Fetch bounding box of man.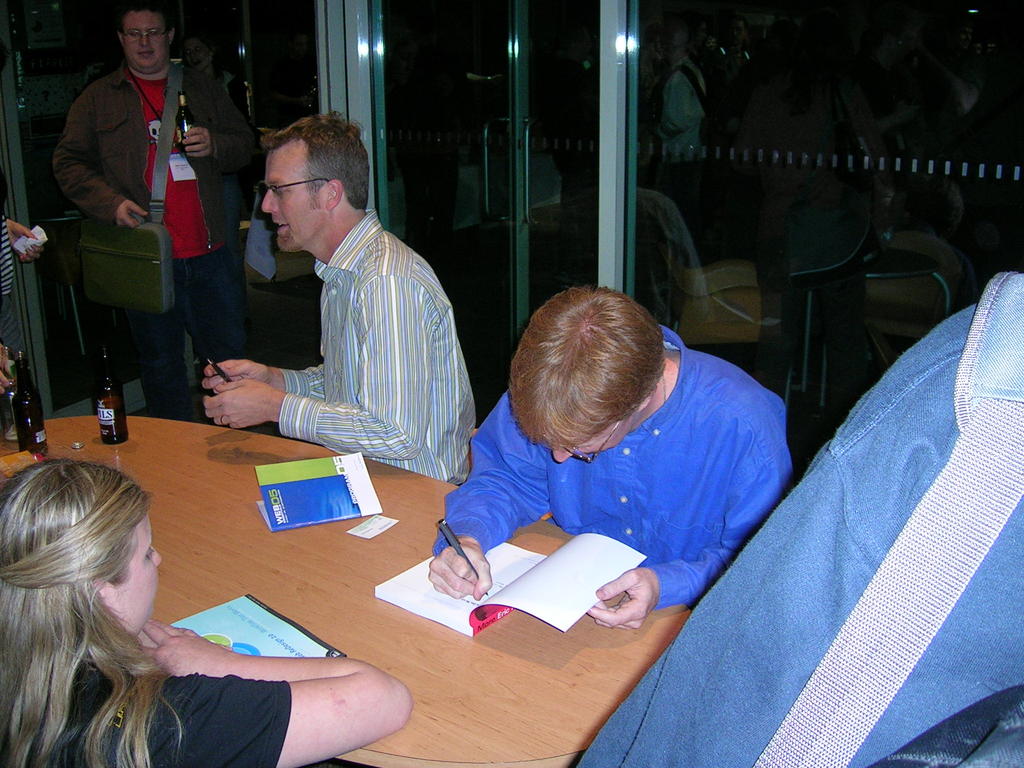
Bbox: (200,107,481,486).
